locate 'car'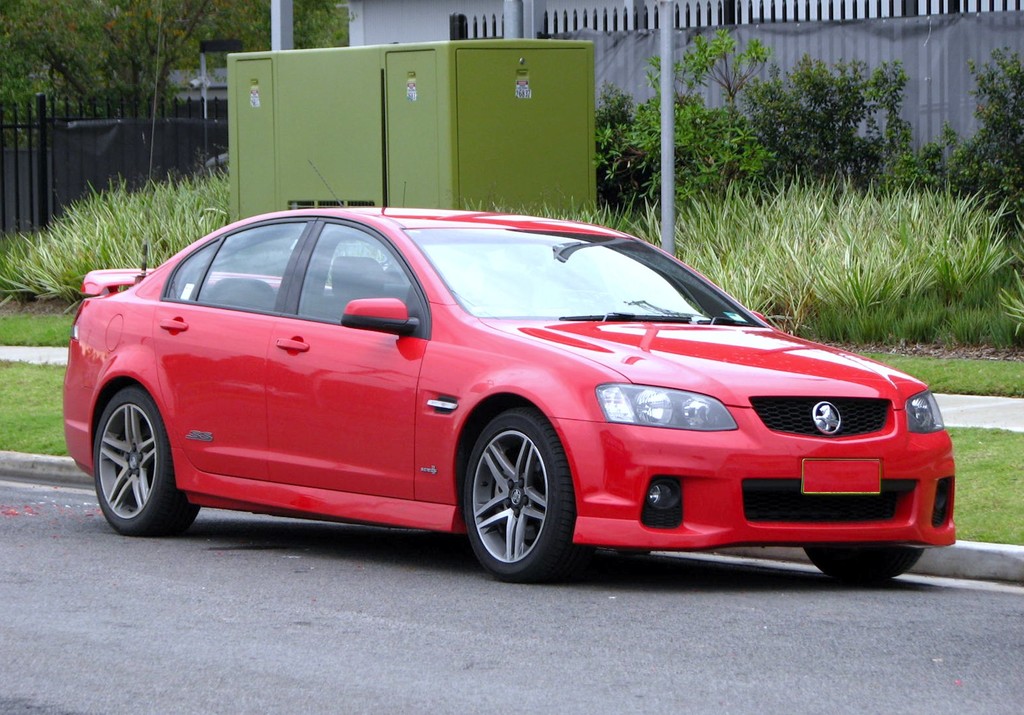
rect(63, 204, 955, 586)
